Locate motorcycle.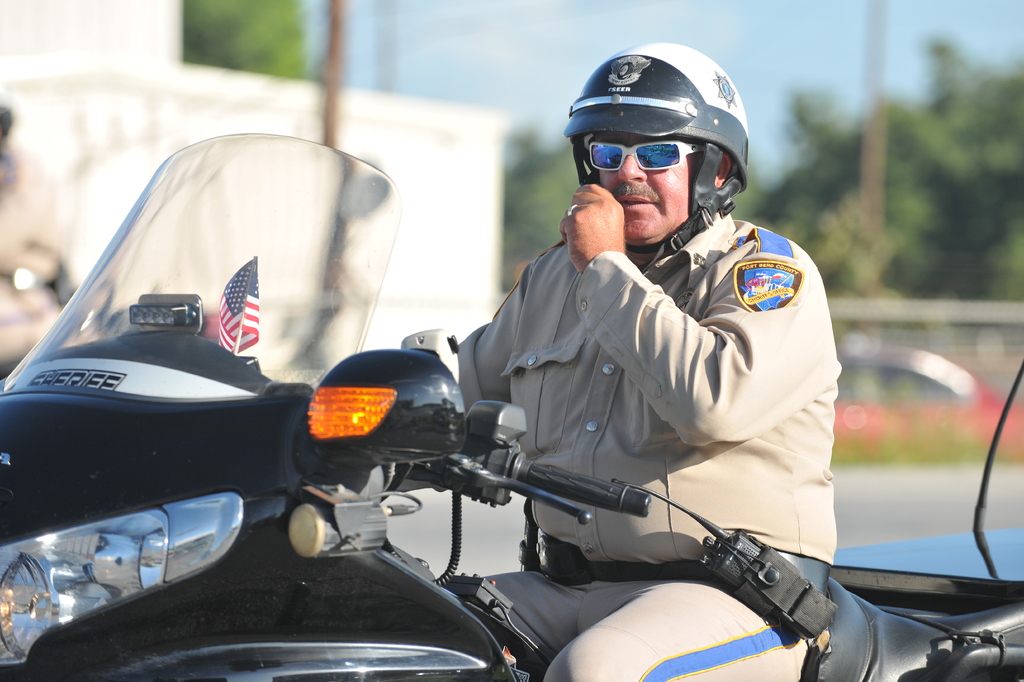
Bounding box: [0,133,1023,681].
